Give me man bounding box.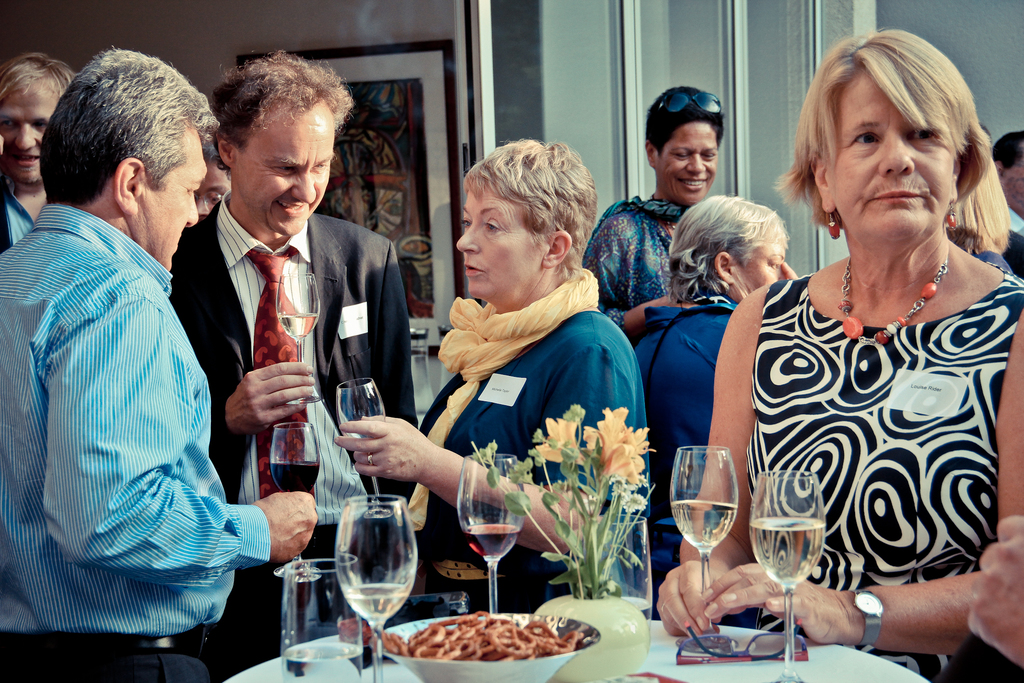
(x1=985, y1=126, x2=1023, y2=276).
